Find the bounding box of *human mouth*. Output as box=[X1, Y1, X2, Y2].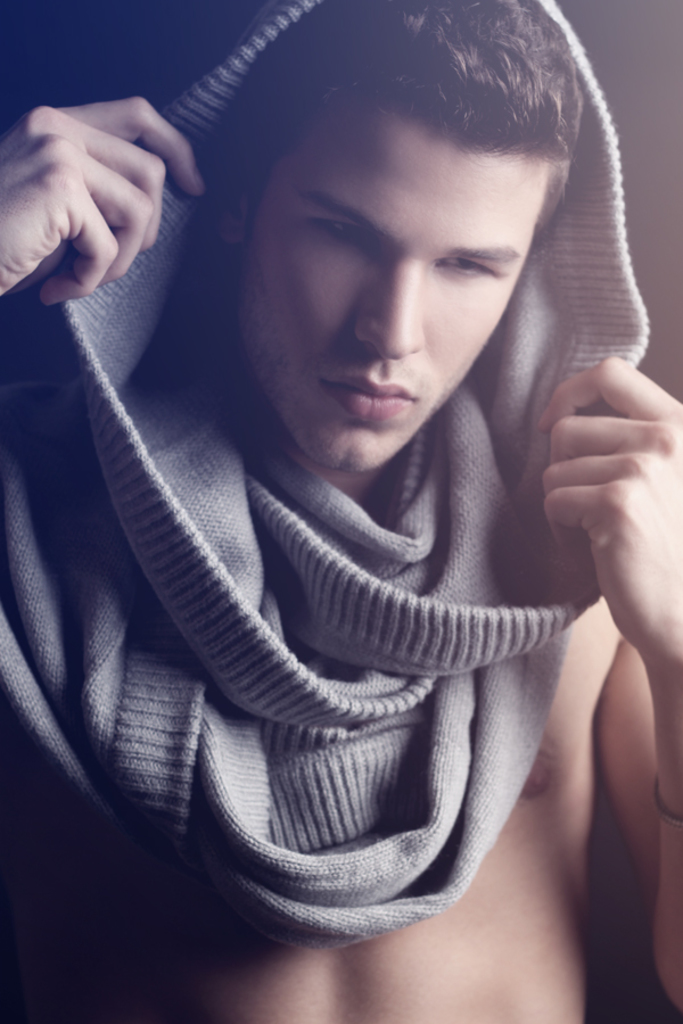
box=[319, 374, 427, 421].
